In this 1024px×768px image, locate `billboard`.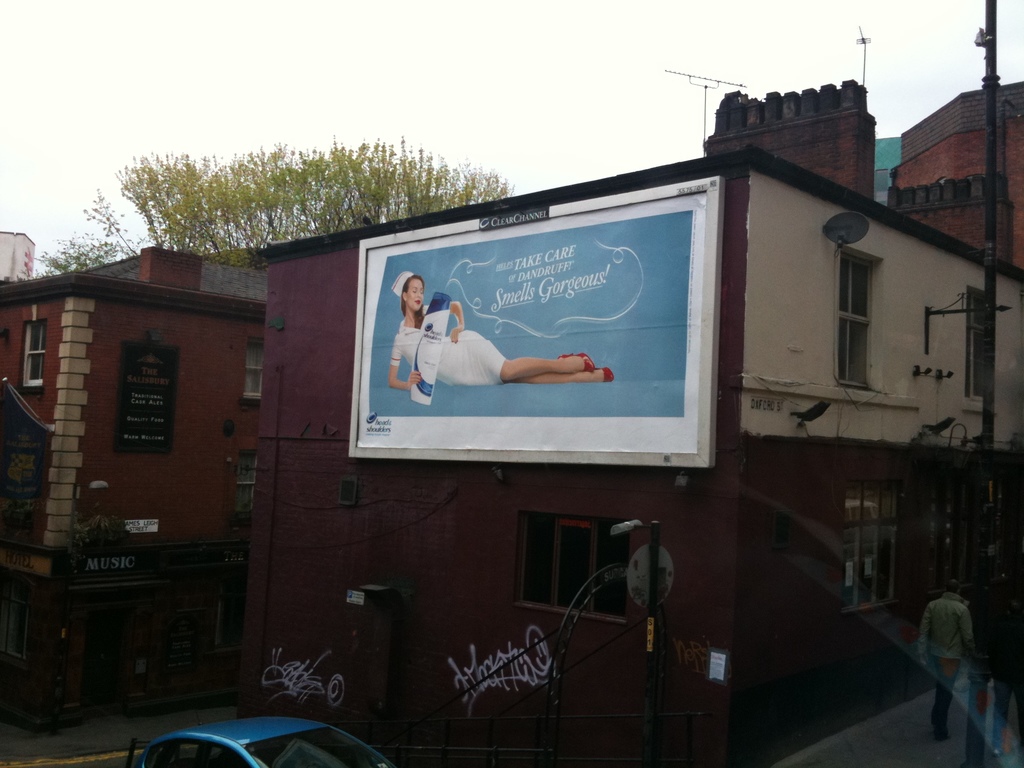
Bounding box: 349,233,717,468.
